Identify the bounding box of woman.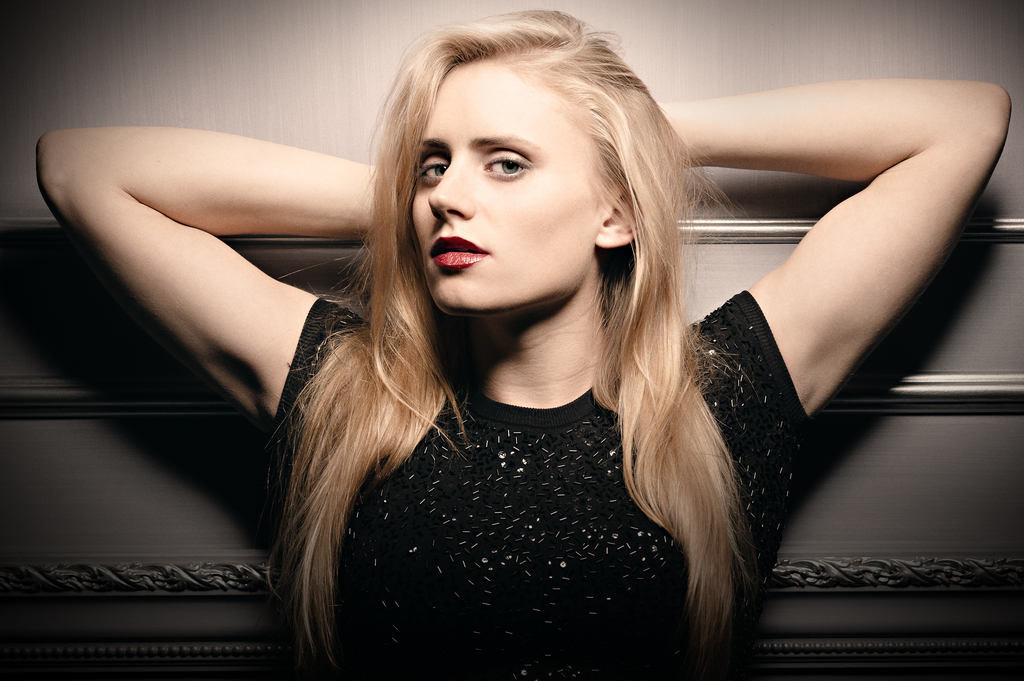
locate(28, 1, 993, 680).
